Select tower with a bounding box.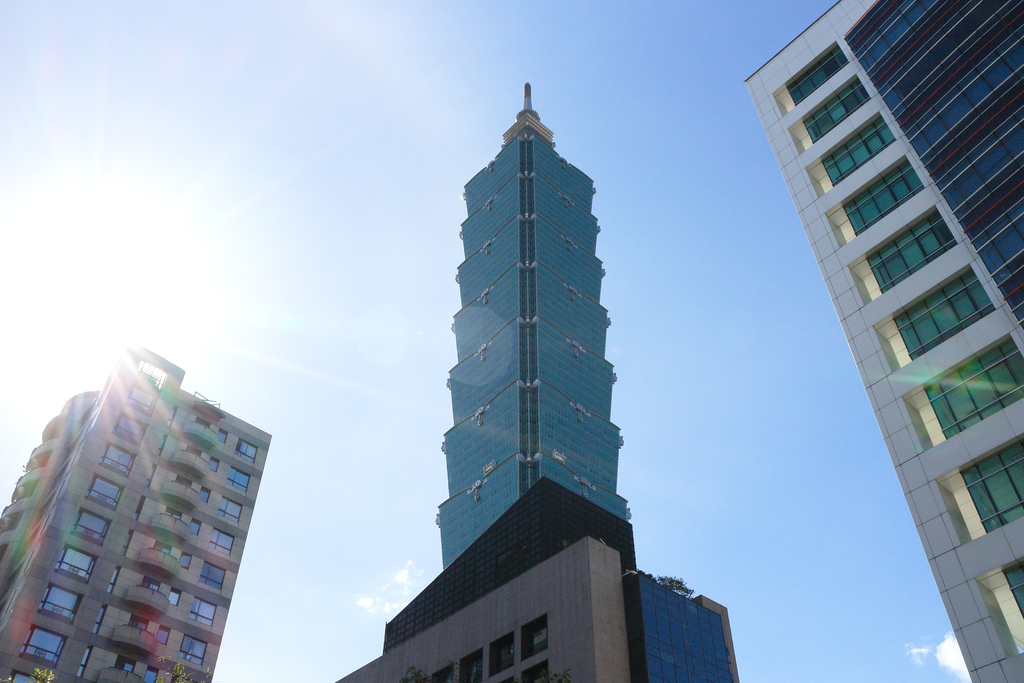
rect(749, 0, 1023, 678).
